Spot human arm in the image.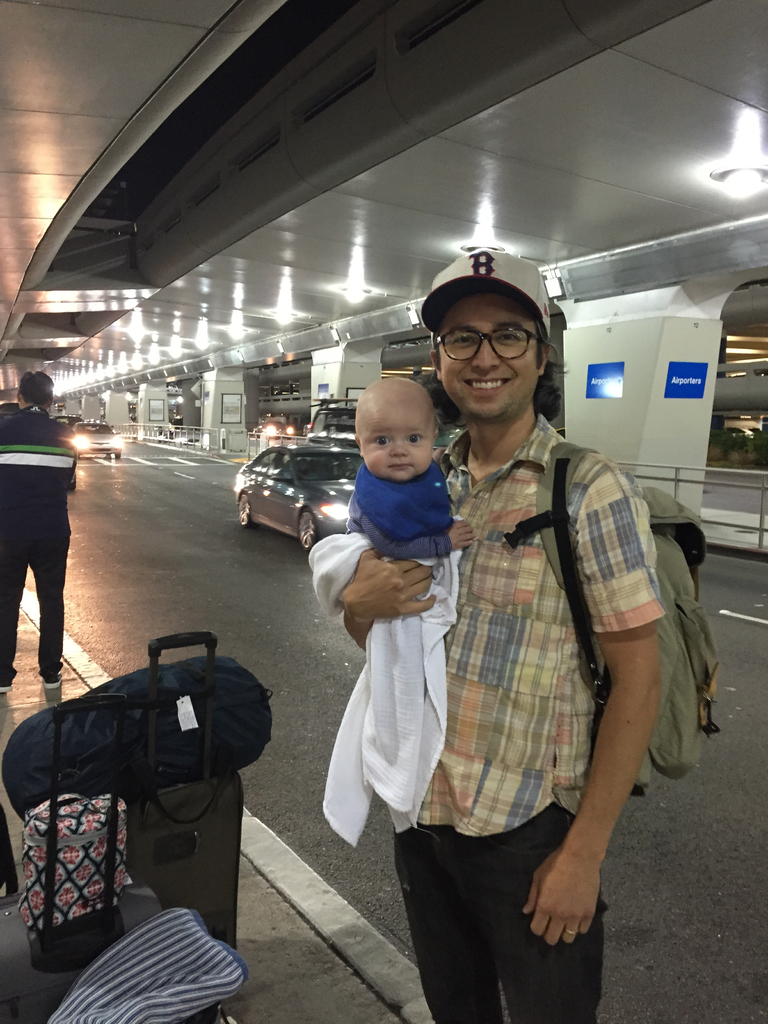
human arm found at Rect(368, 498, 480, 559).
